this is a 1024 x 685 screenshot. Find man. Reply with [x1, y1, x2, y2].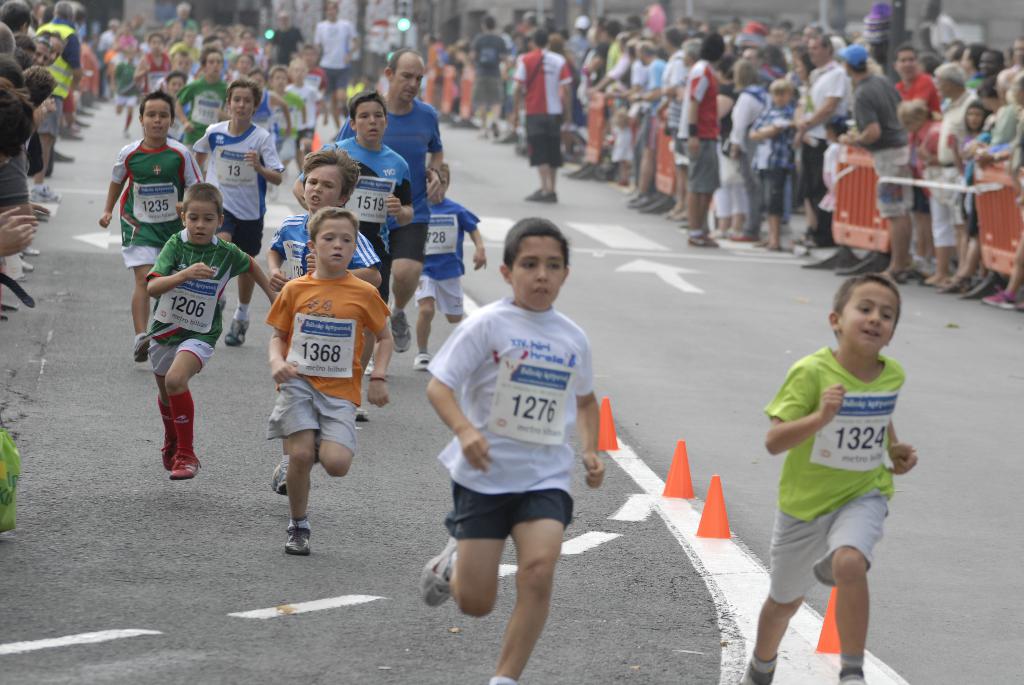
[97, 16, 122, 95].
